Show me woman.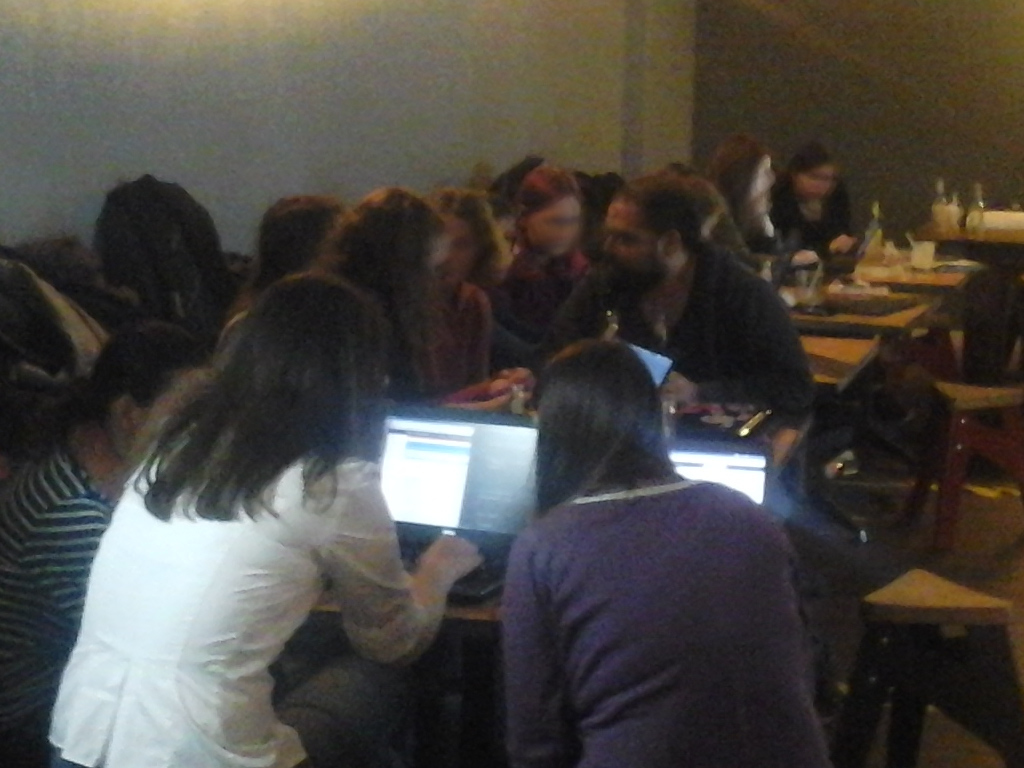
woman is here: rect(763, 144, 859, 264).
